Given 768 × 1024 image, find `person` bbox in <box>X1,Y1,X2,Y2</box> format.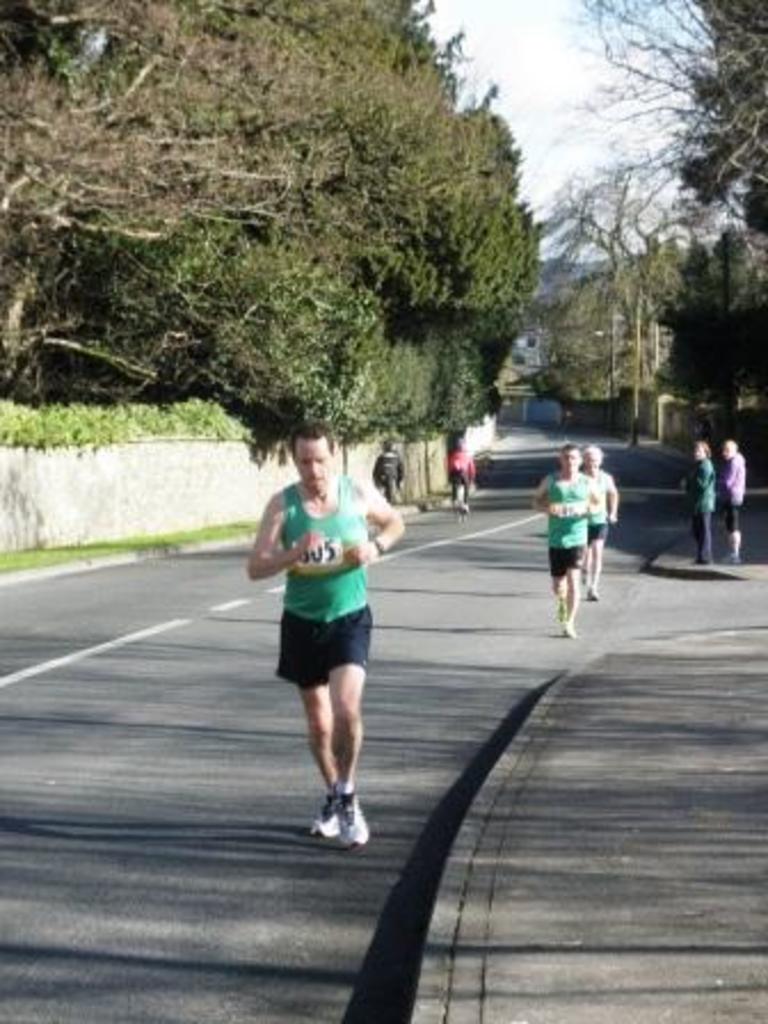
<box>373,432,407,510</box>.
